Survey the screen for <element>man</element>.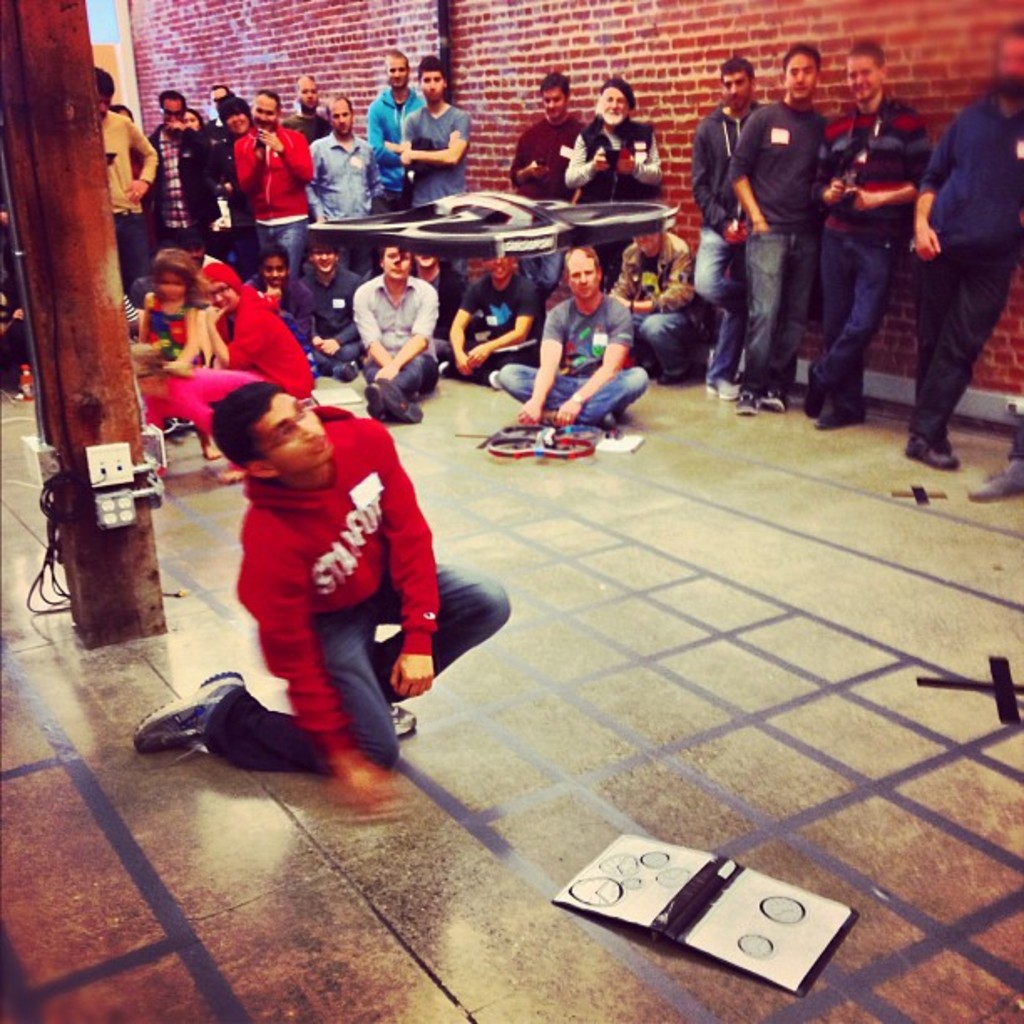
Survey found: 505 60 579 293.
